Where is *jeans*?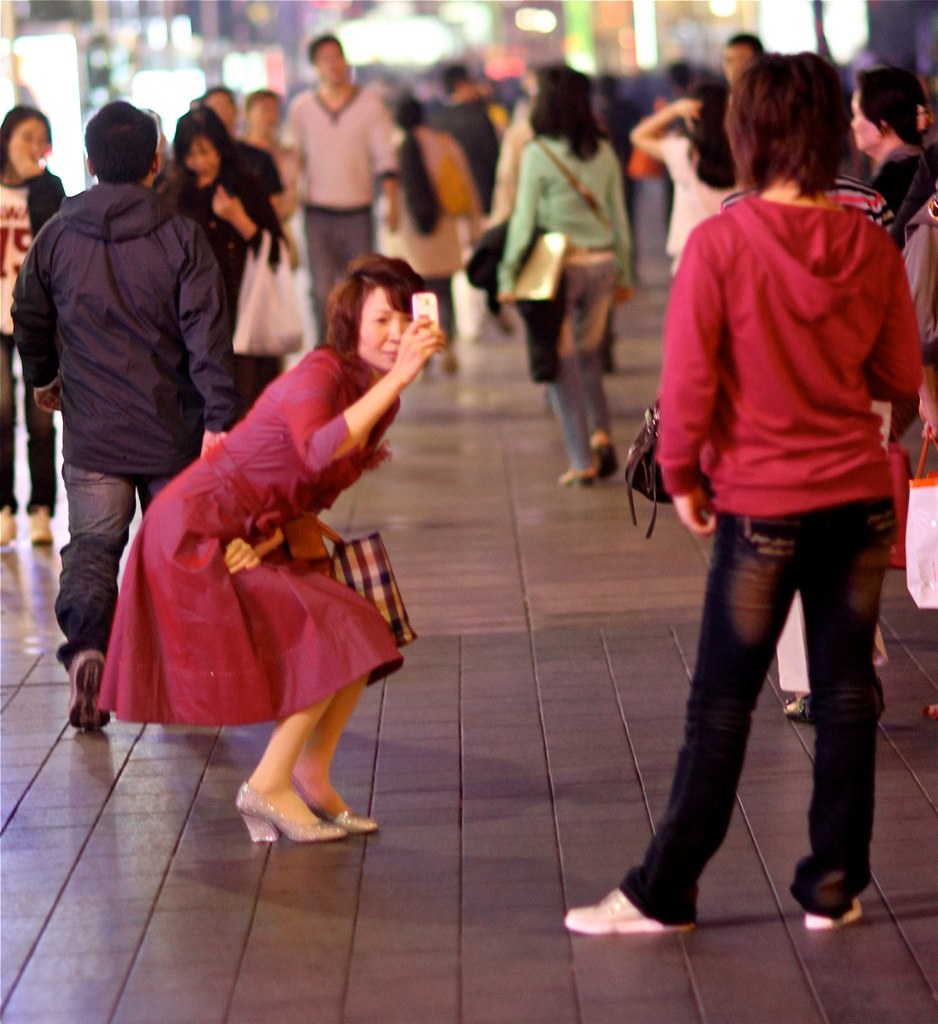
(x1=620, y1=501, x2=901, y2=928).
